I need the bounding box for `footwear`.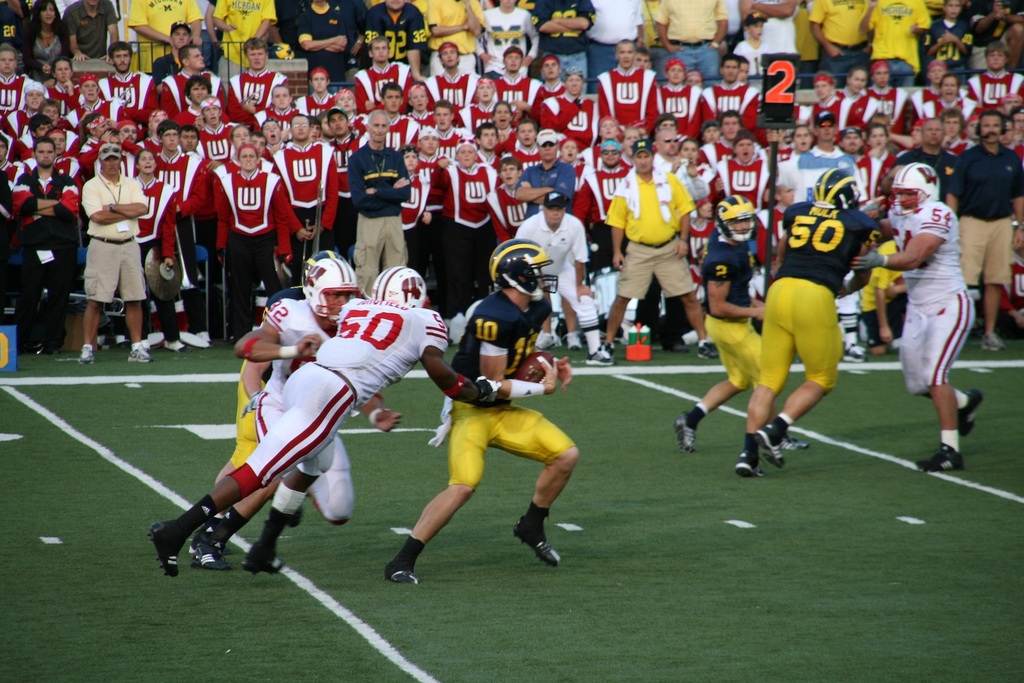
Here it is: detection(564, 333, 580, 355).
